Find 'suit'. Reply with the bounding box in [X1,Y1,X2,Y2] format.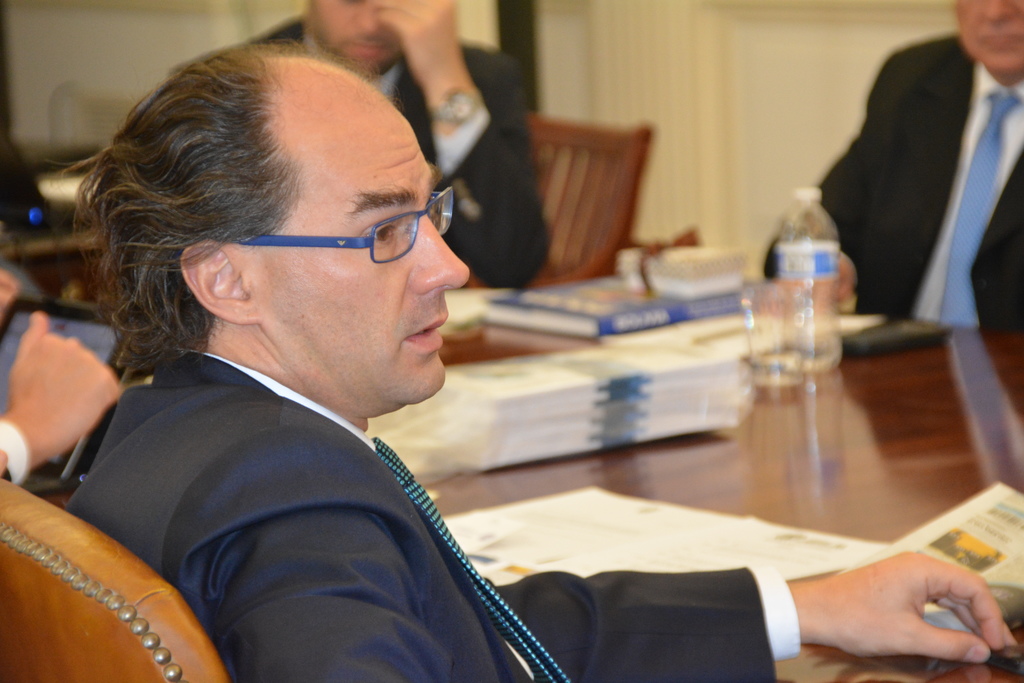
[65,348,803,682].
